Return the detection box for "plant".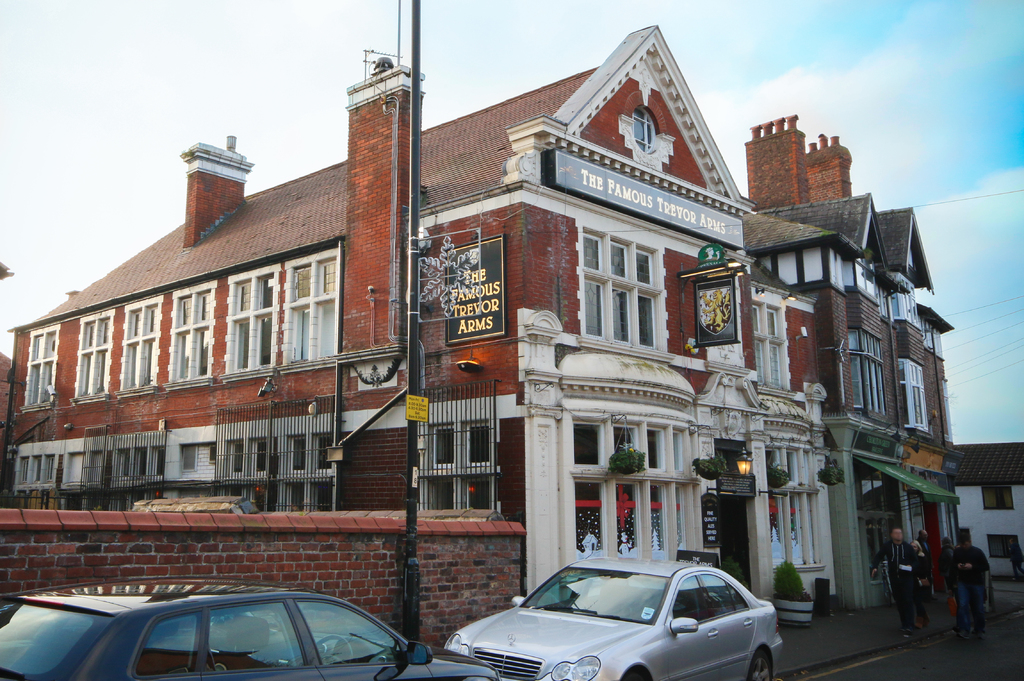
<bbox>772, 561, 801, 595</bbox>.
